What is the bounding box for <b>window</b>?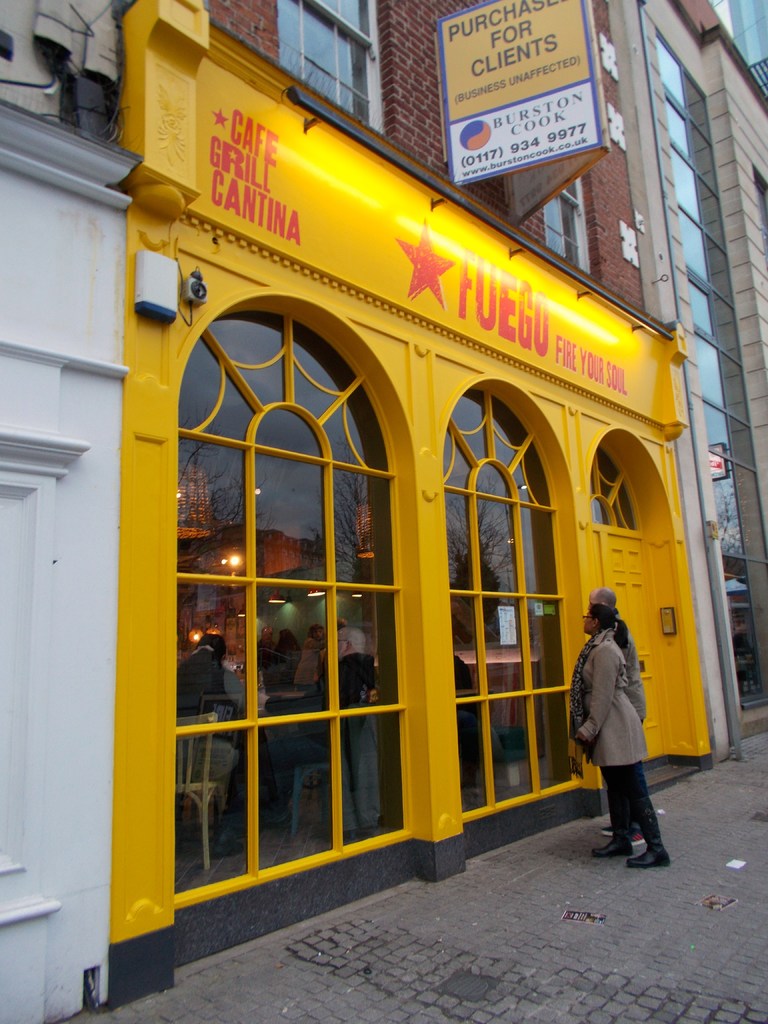
bbox=[275, 0, 372, 127].
